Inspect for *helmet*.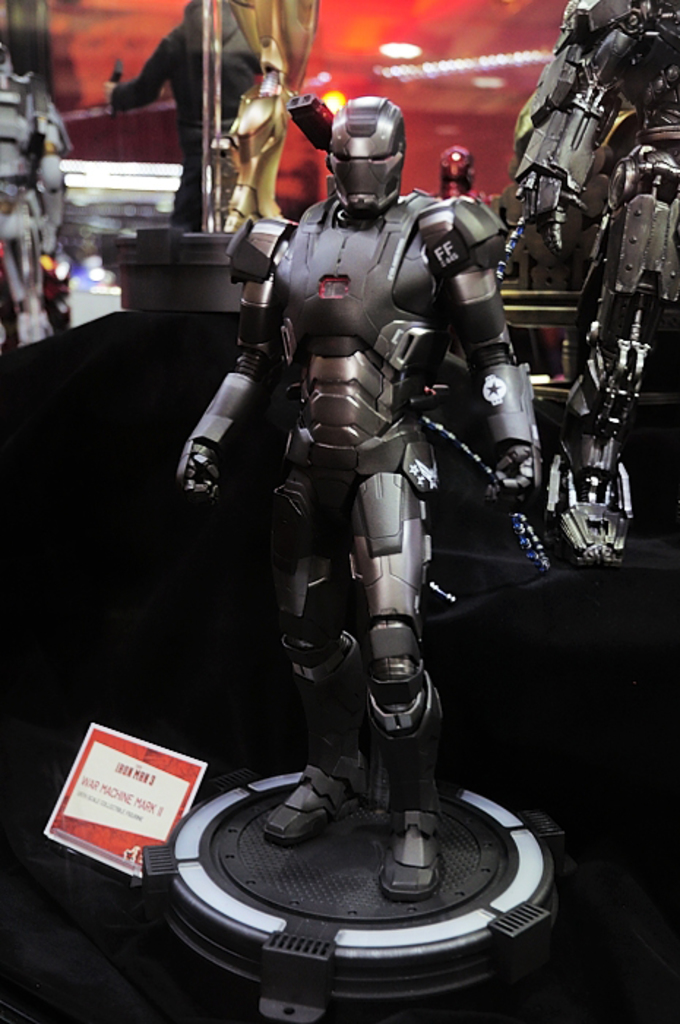
Inspection: bbox=[322, 95, 420, 195].
